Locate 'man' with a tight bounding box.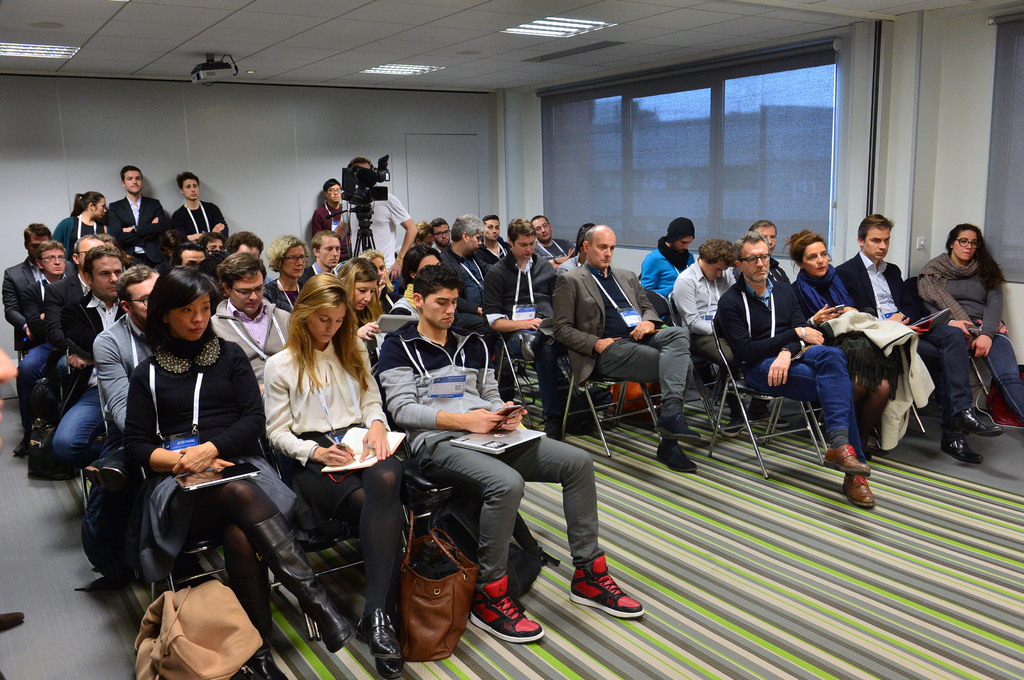
bbox(554, 223, 699, 473).
